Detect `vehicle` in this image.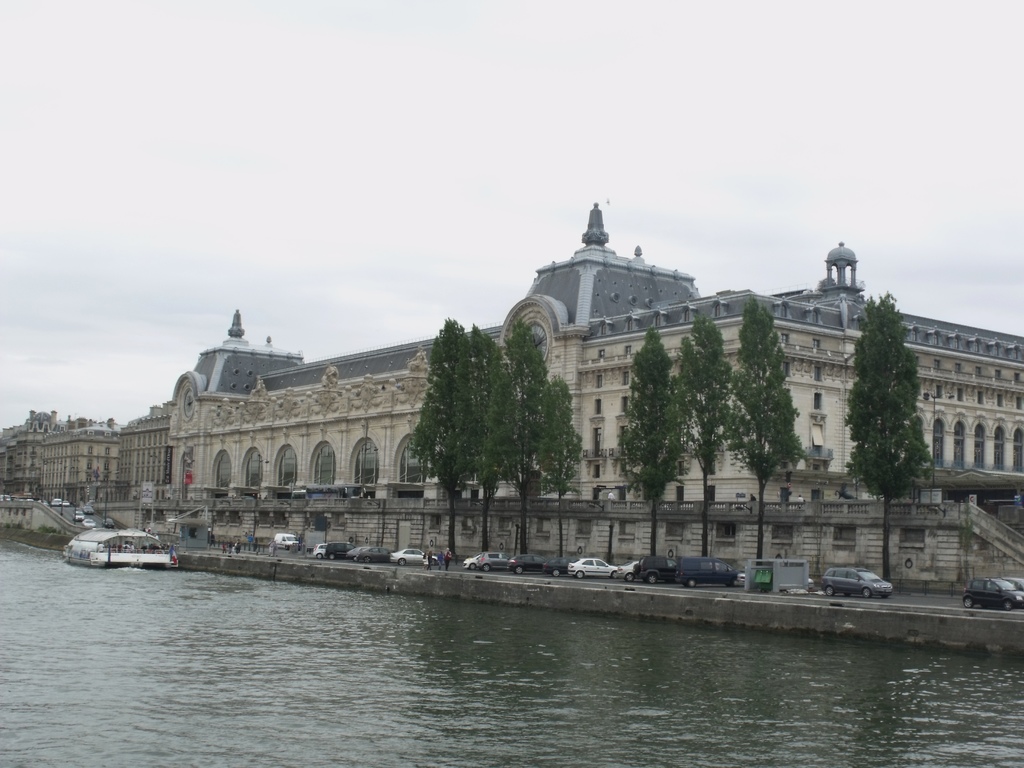
Detection: bbox=[467, 553, 481, 572].
